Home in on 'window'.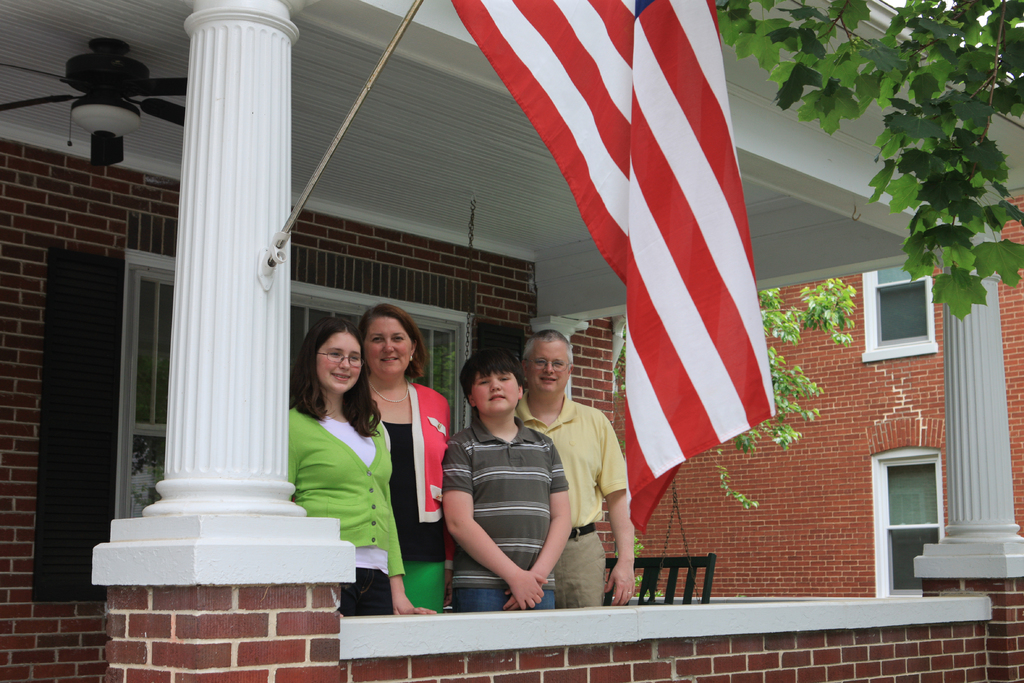
Homed in at 856 416 950 597.
